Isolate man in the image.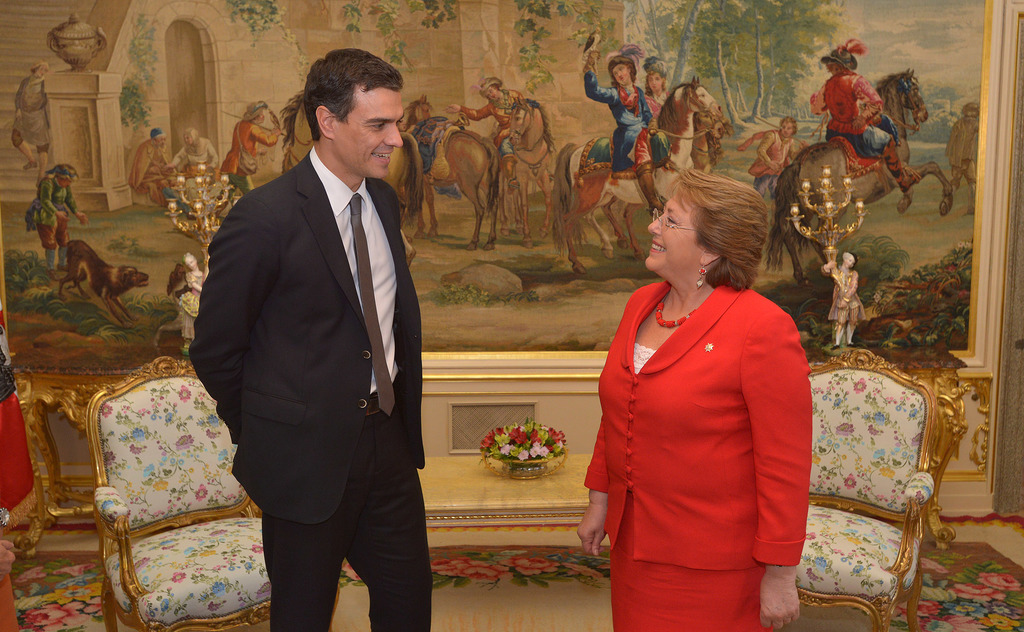
Isolated region: l=438, t=79, r=525, b=163.
